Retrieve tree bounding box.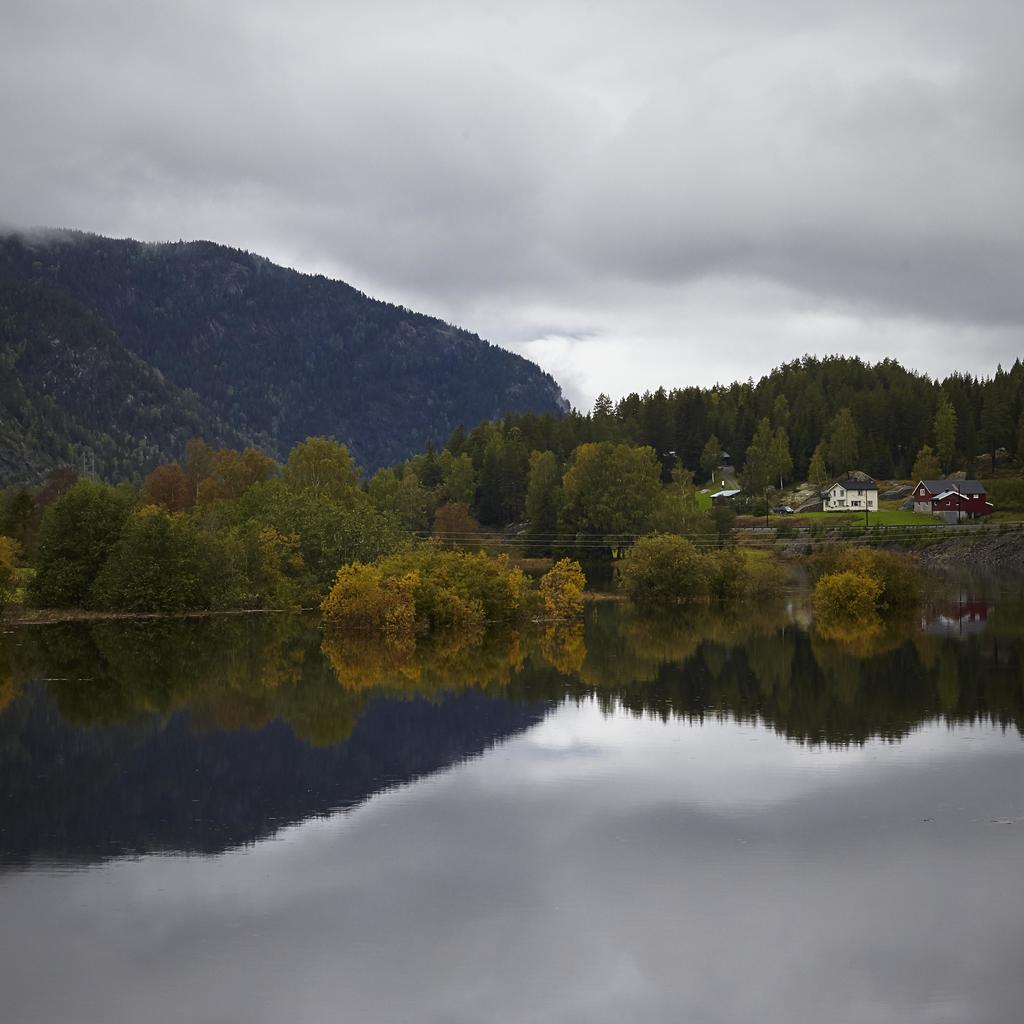
Bounding box: 911,446,944,484.
